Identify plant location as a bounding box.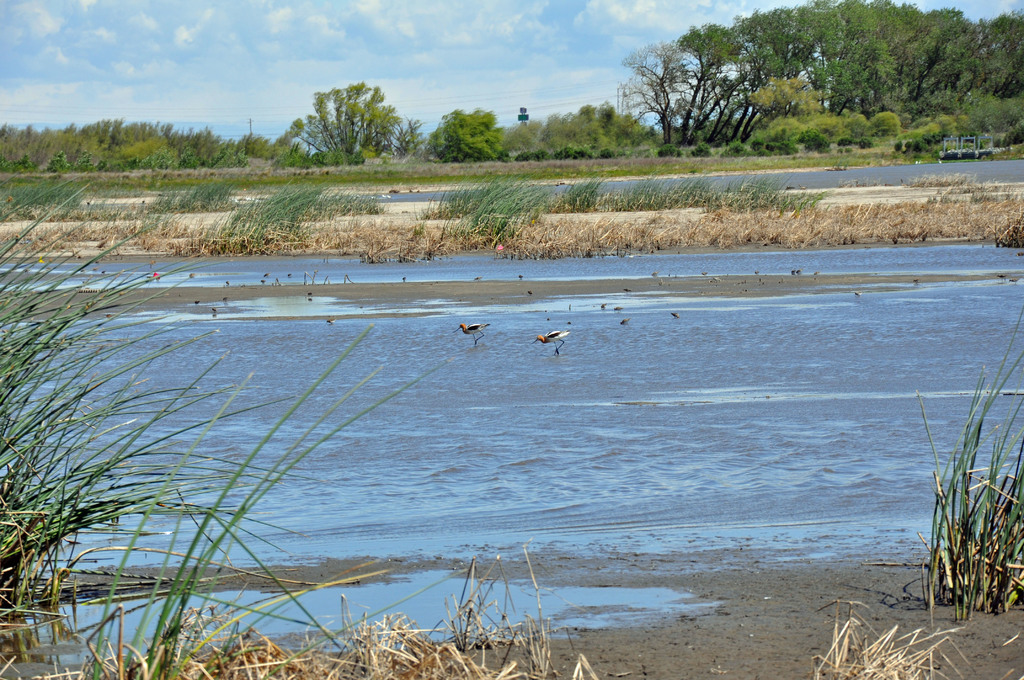
421/178/539/266.
